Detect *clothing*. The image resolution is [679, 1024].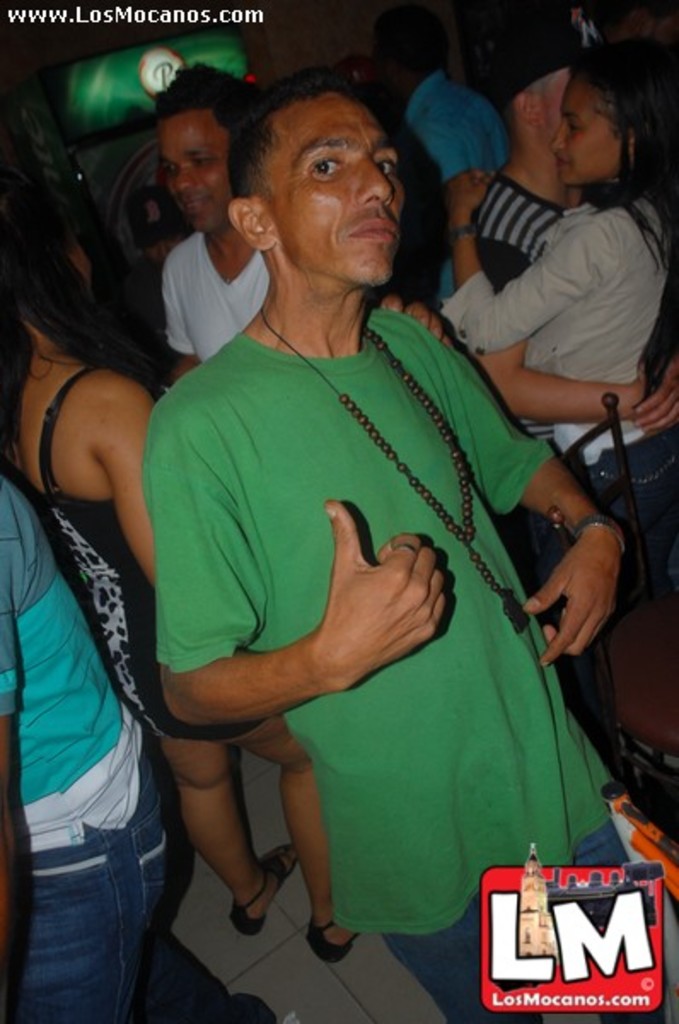
0 367 249 729.
